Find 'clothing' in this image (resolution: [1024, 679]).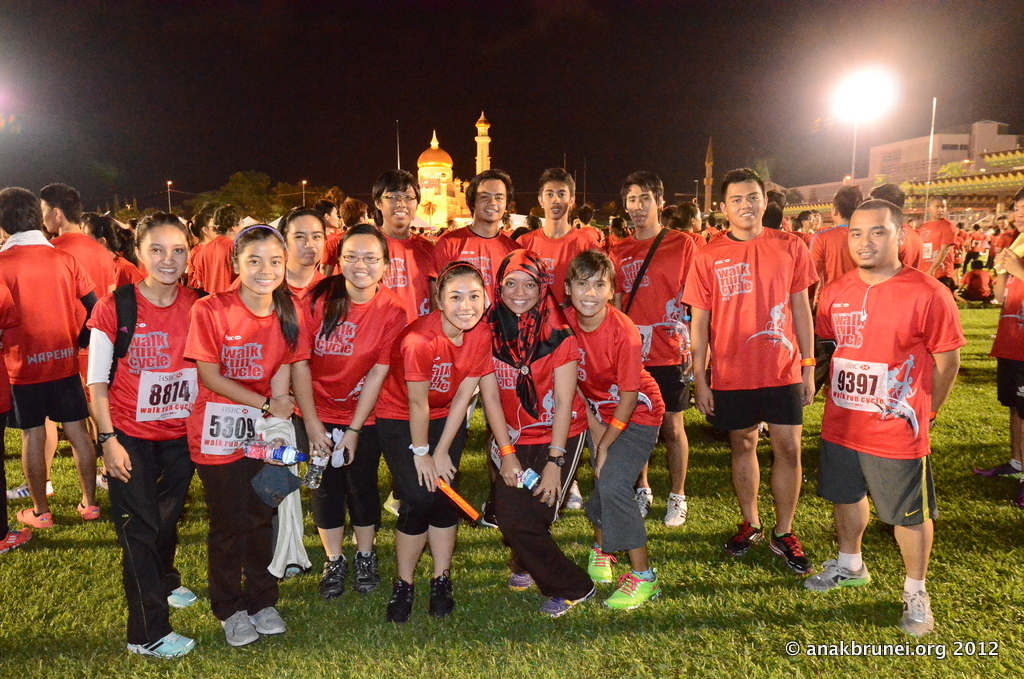
bbox=[425, 222, 525, 312].
